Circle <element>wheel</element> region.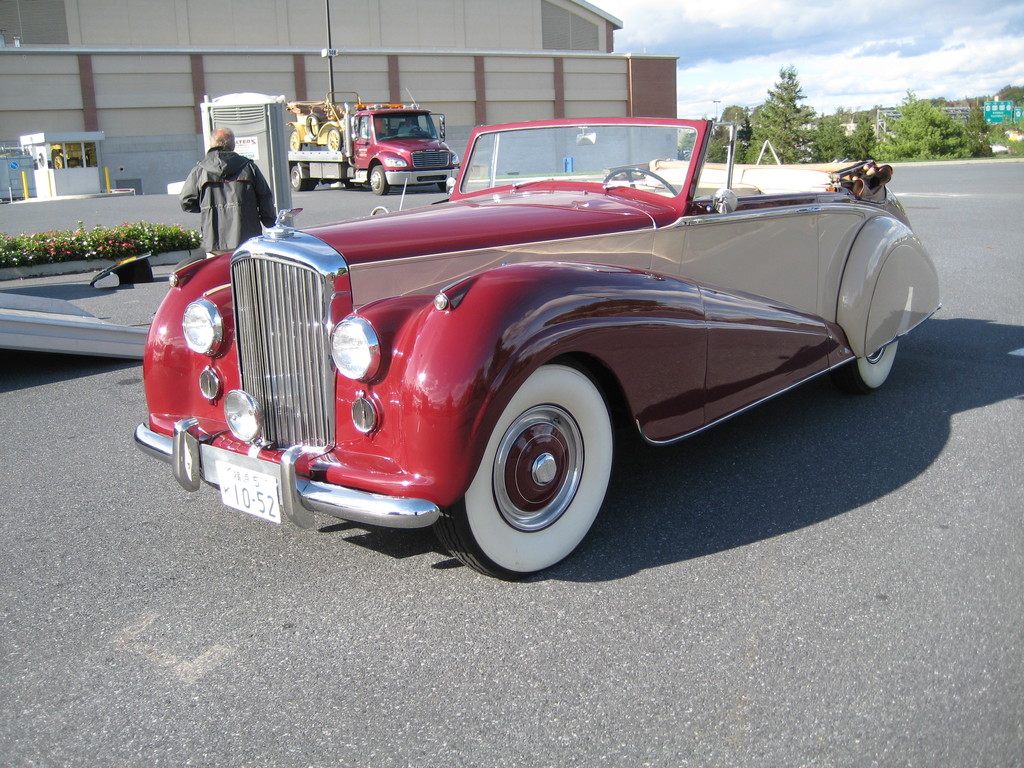
Region: 835:340:900:392.
